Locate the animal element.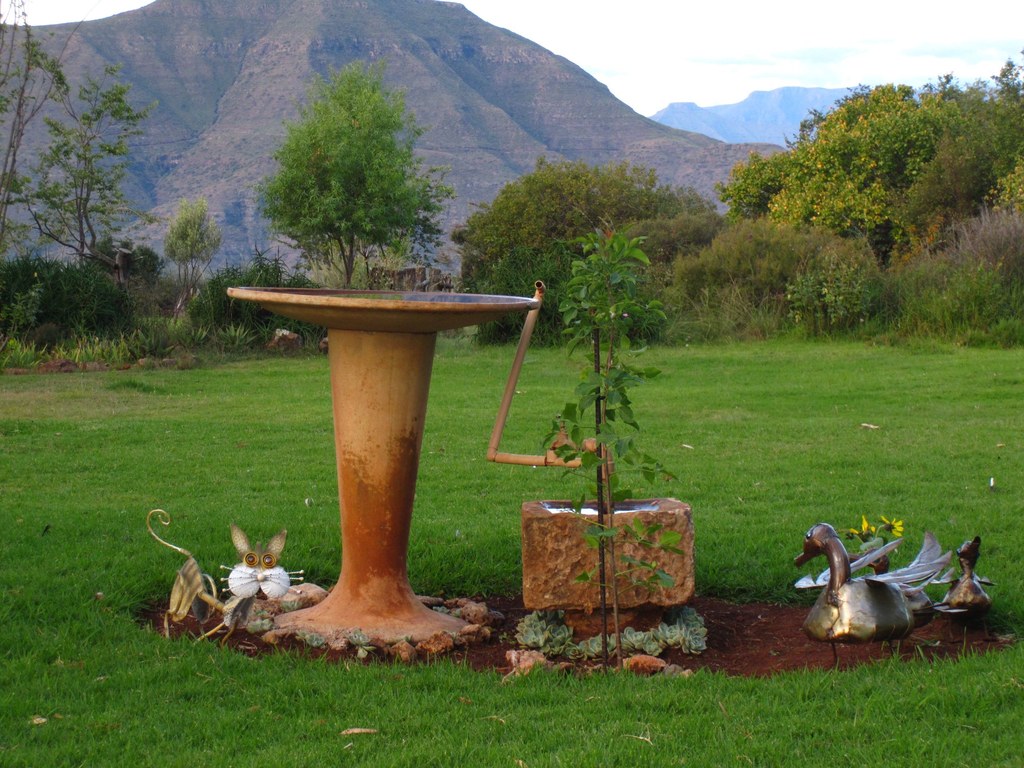
Element bbox: <bbox>155, 512, 305, 650</bbox>.
